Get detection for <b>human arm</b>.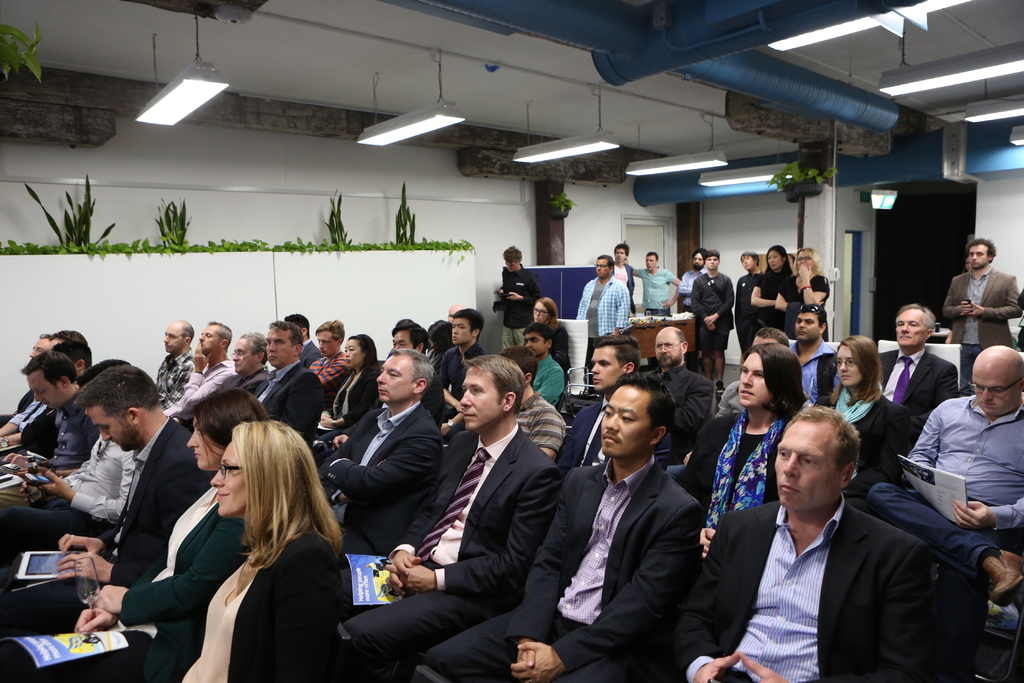
Detection: [left=58, top=526, right=136, bottom=557].
